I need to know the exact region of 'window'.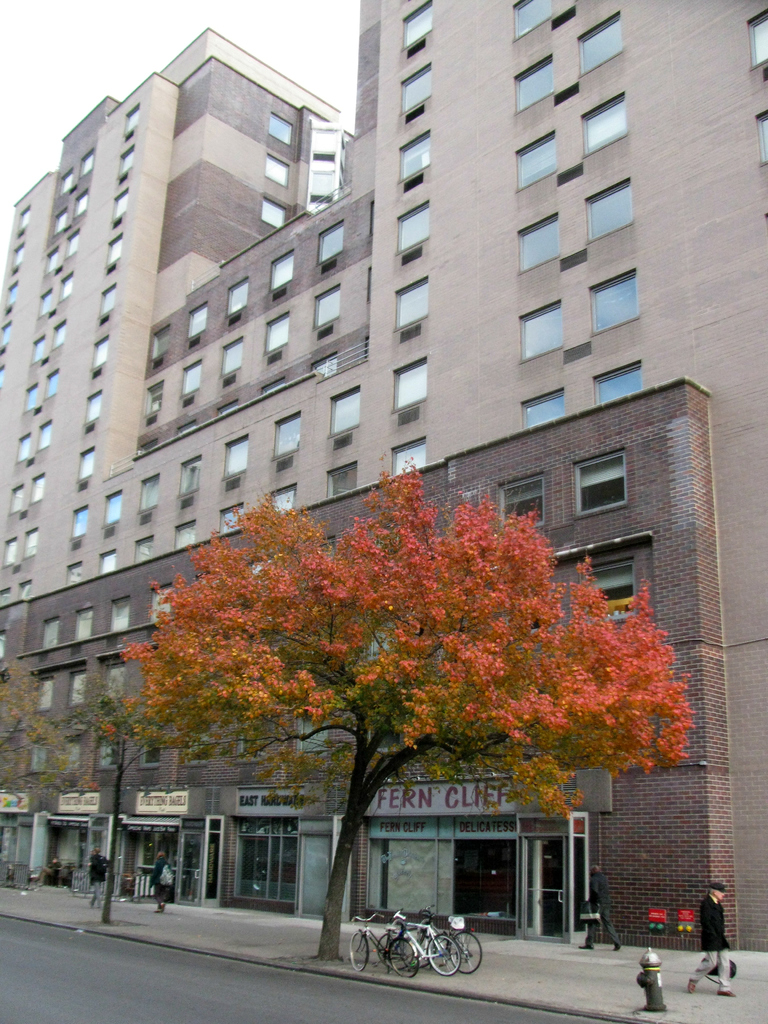
Region: bbox(118, 145, 137, 183).
